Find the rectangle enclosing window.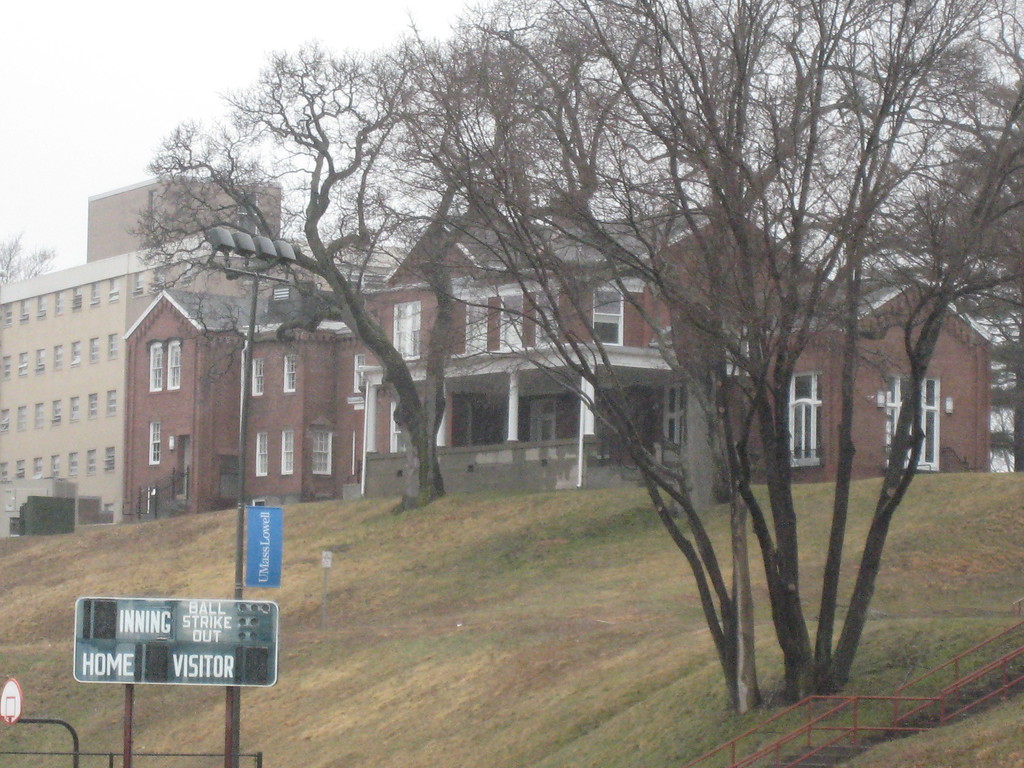
rect(16, 352, 29, 373).
